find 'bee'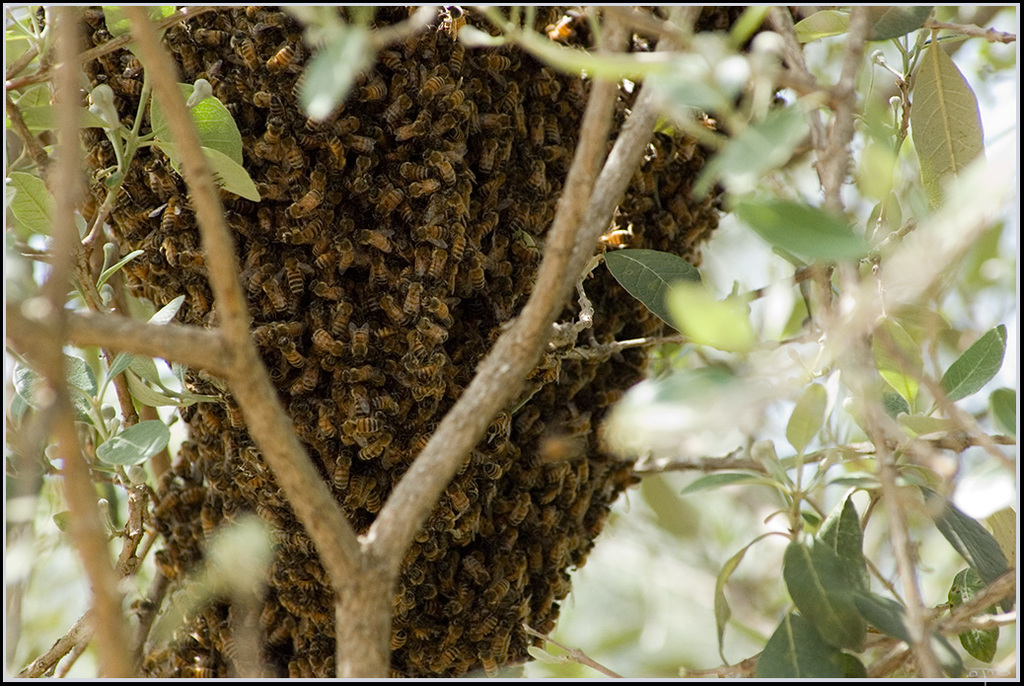
402,180,439,201
